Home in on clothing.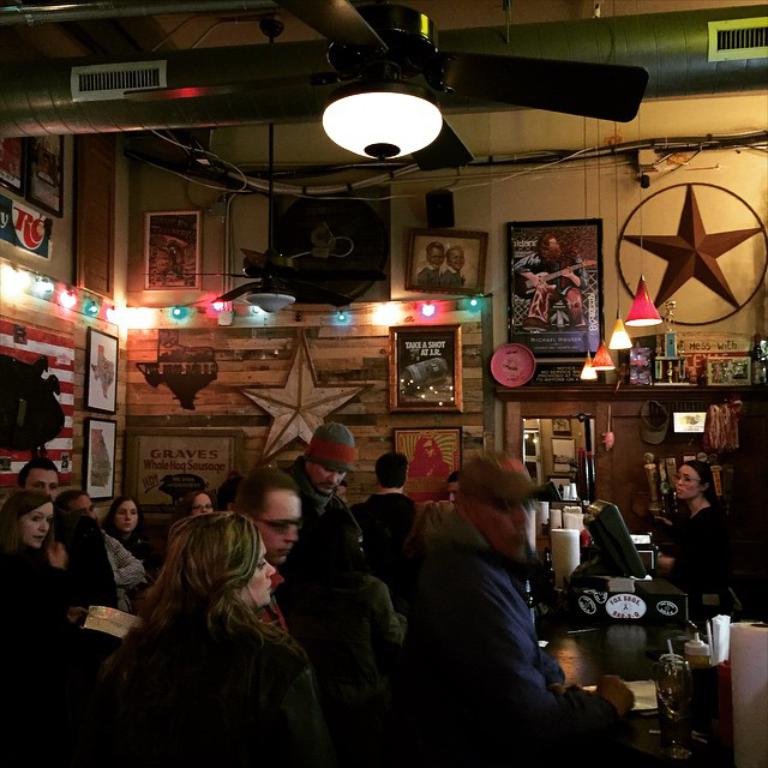
Homed in at crop(96, 527, 138, 588).
